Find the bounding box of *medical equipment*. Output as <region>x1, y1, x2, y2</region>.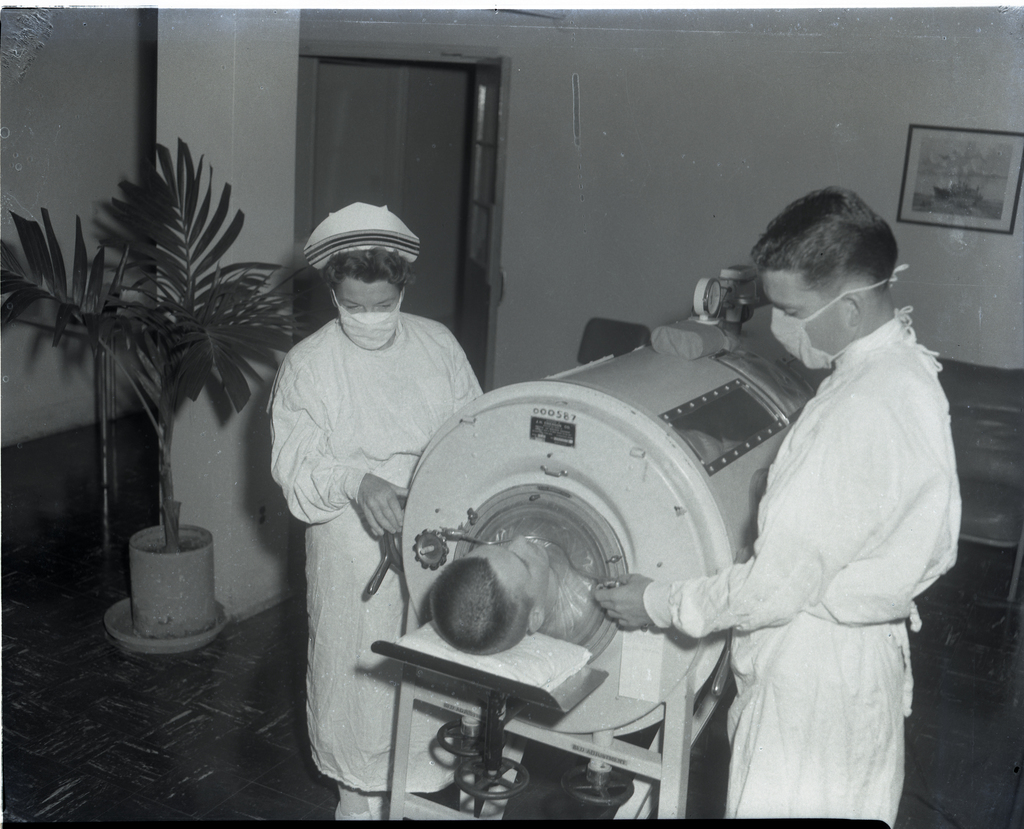
<region>314, 182, 997, 828</region>.
